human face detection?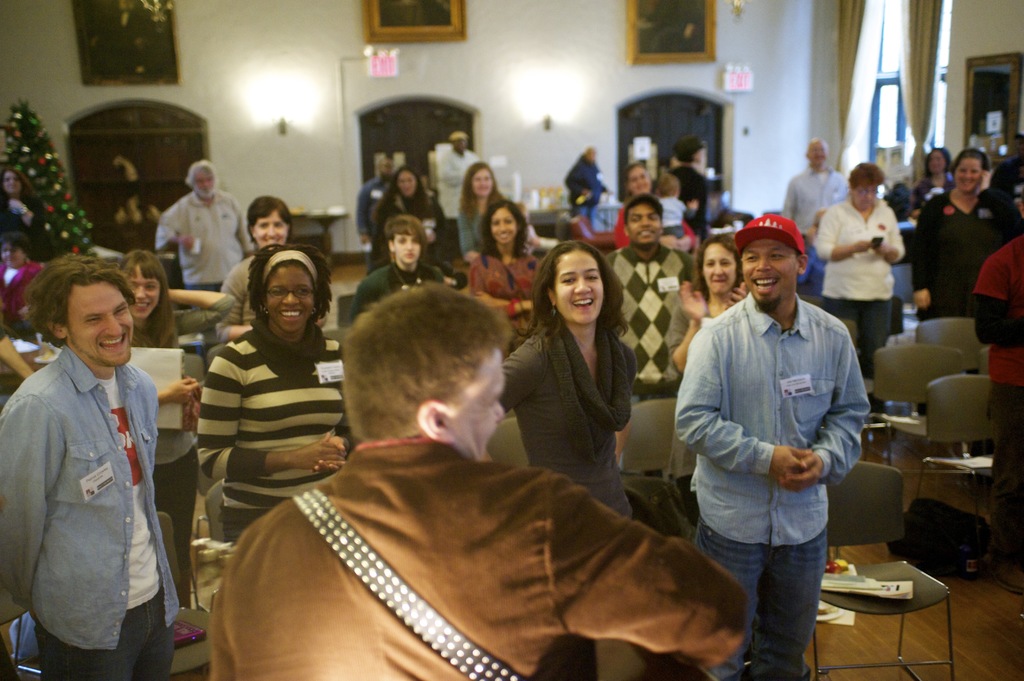
[left=248, top=209, right=288, bottom=247]
